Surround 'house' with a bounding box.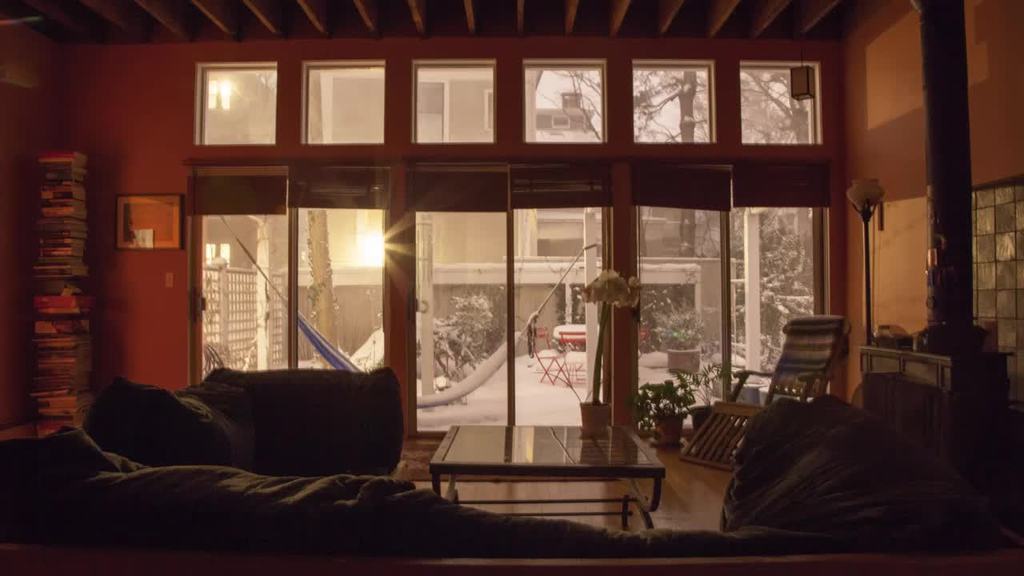
<bbox>290, 202, 381, 374</bbox>.
